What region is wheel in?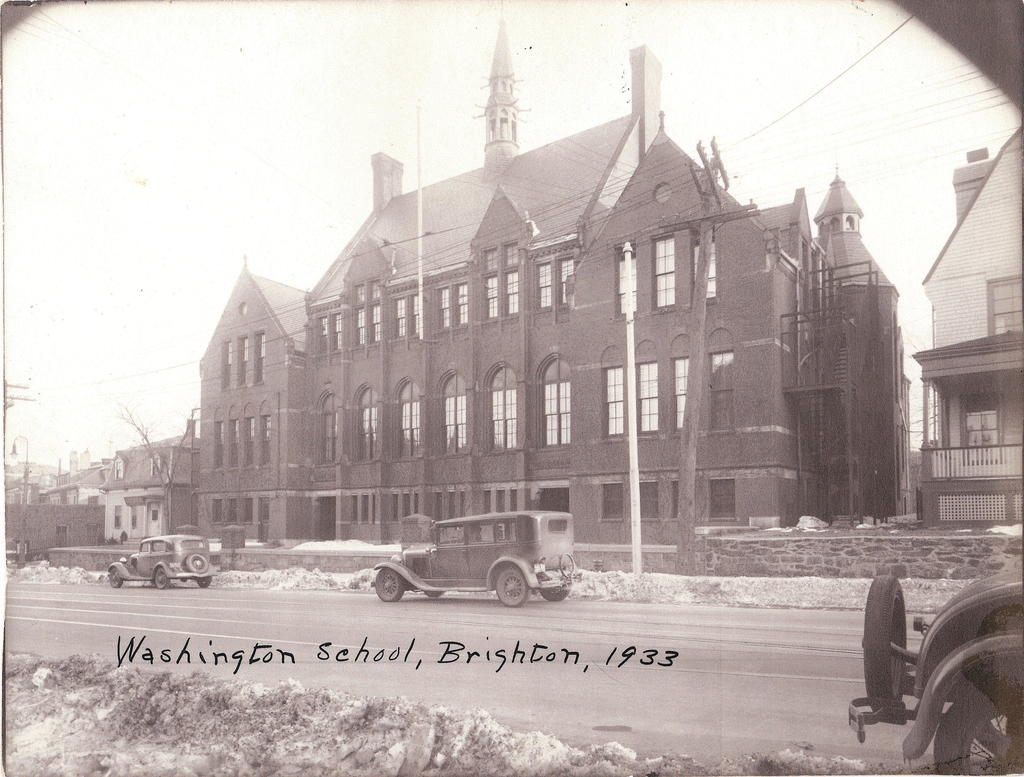
375:569:408:602.
